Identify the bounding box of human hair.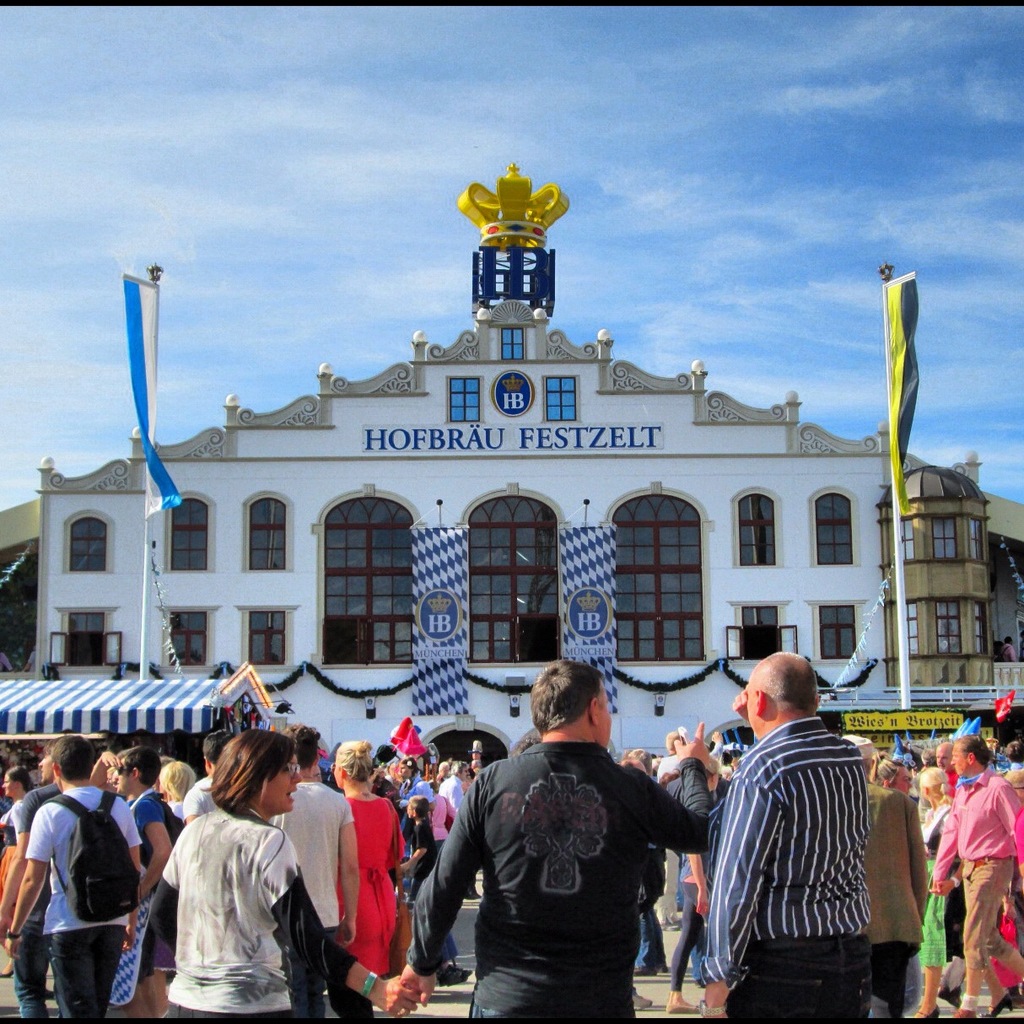
bbox(859, 758, 875, 773).
